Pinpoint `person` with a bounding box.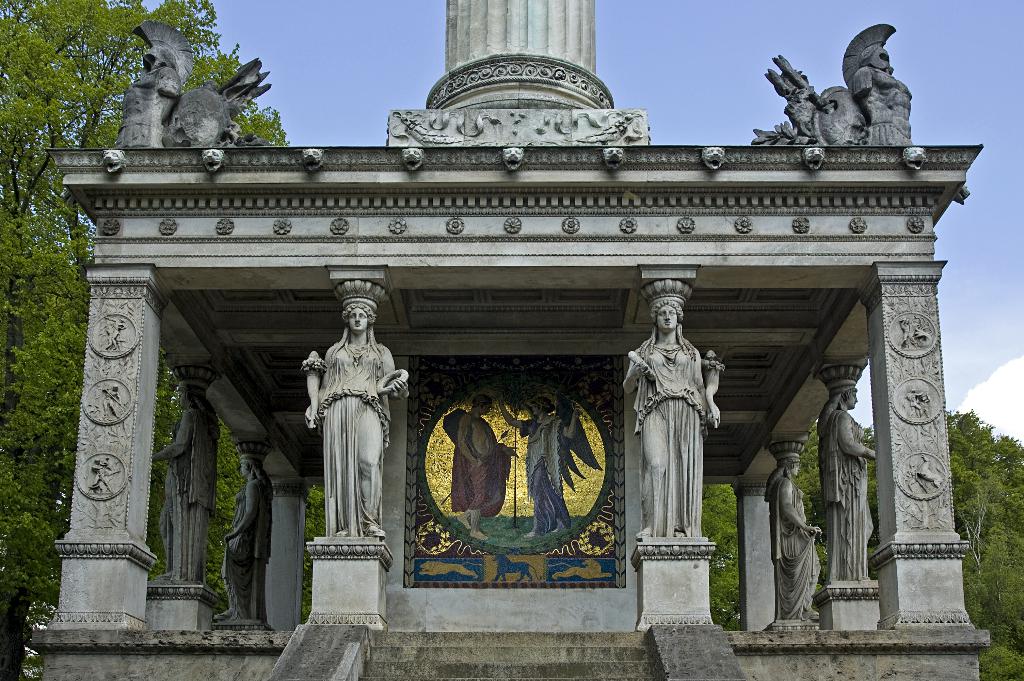
left=815, top=360, right=875, bottom=581.
